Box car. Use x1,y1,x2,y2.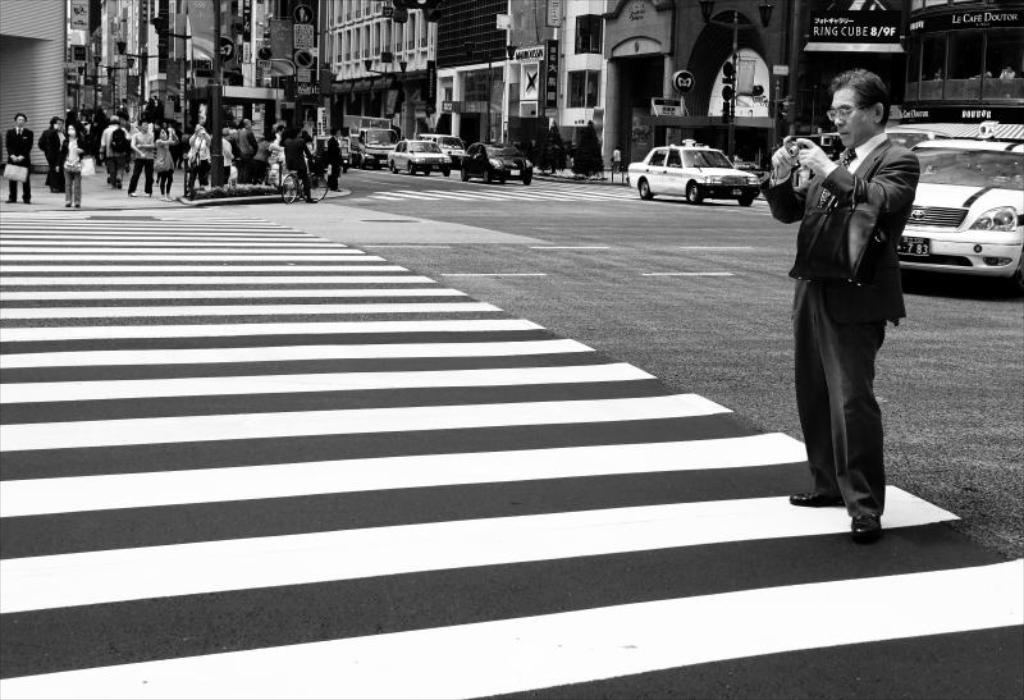
884,129,955,151.
